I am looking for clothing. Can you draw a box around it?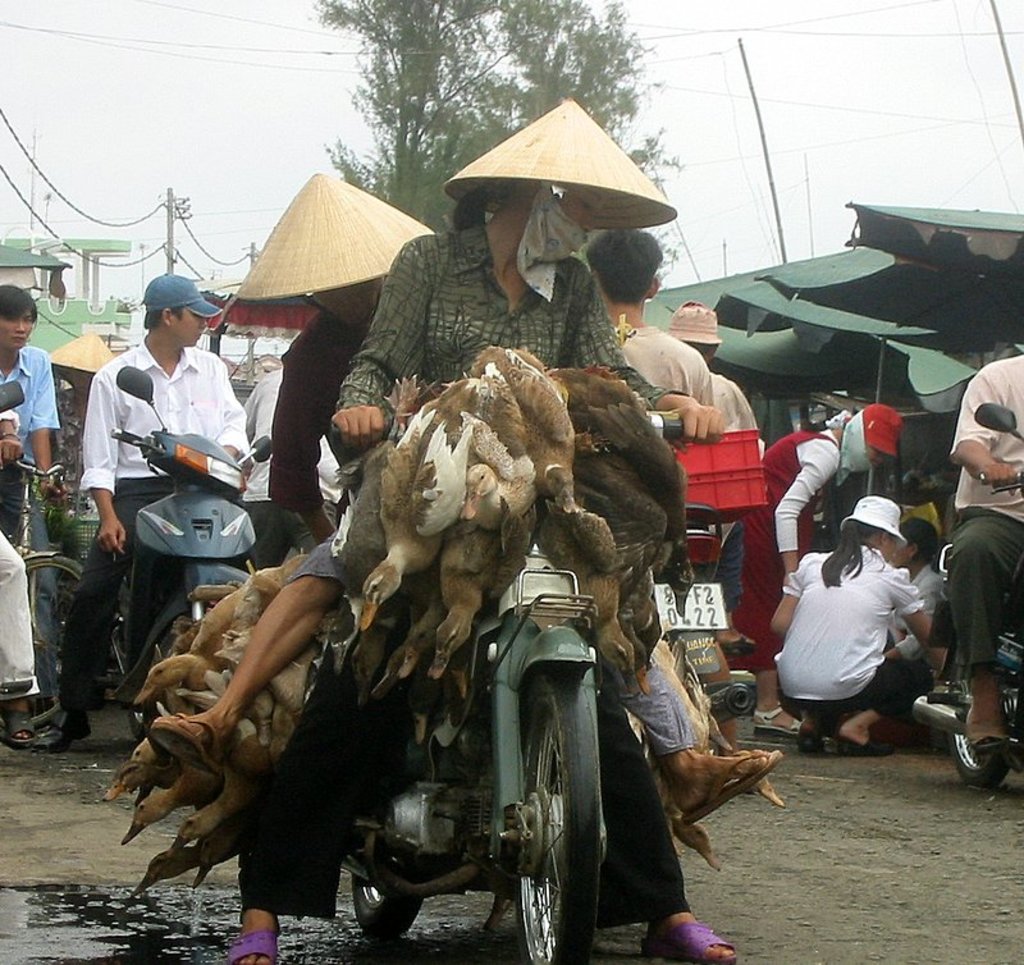
Sure, the bounding box is 941, 346, 1023, 662.
